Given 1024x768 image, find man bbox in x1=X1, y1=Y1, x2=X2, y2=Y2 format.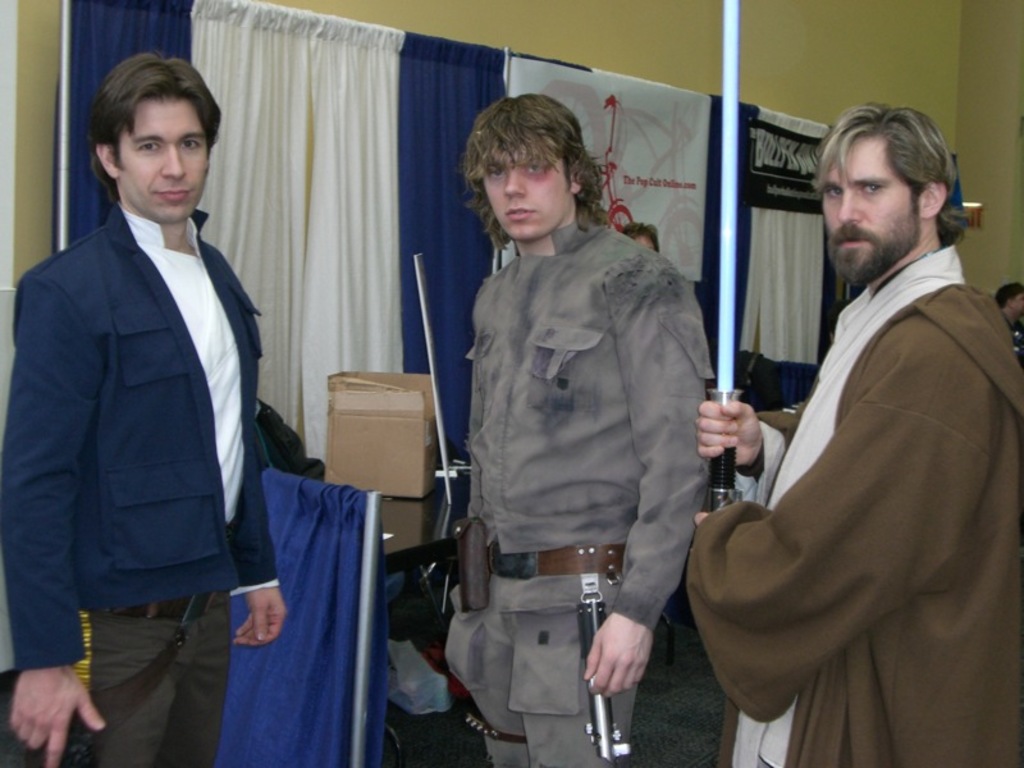
x1=696, y1=78, x2=1012, y2=756.
